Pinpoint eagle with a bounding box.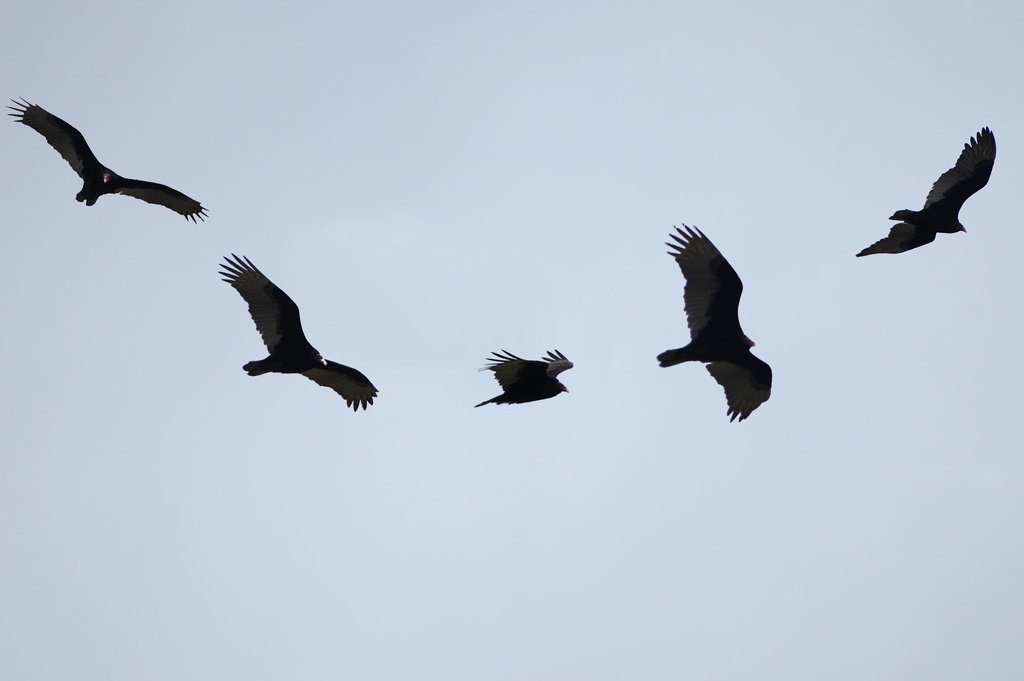
box=[475, 343, 577, 407].
